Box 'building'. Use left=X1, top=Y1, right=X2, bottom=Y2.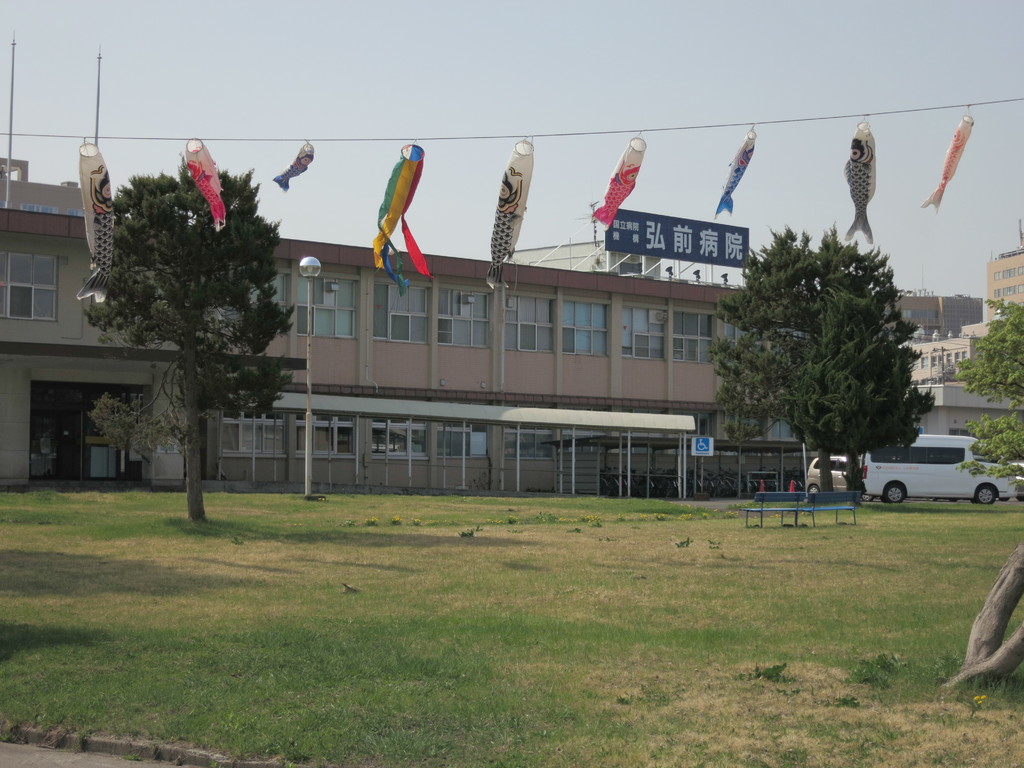
left=983, top=241, right=1023, bottom=319.
